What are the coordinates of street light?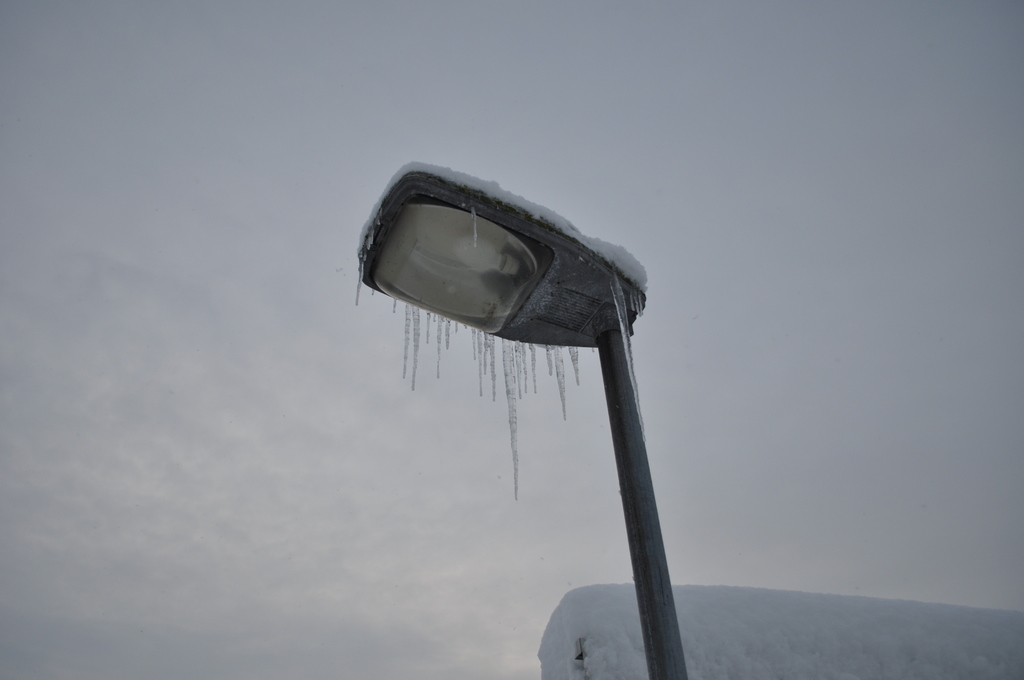
{"x1": 326, "y1": 173, "x2": 733, "y2": 660}.
